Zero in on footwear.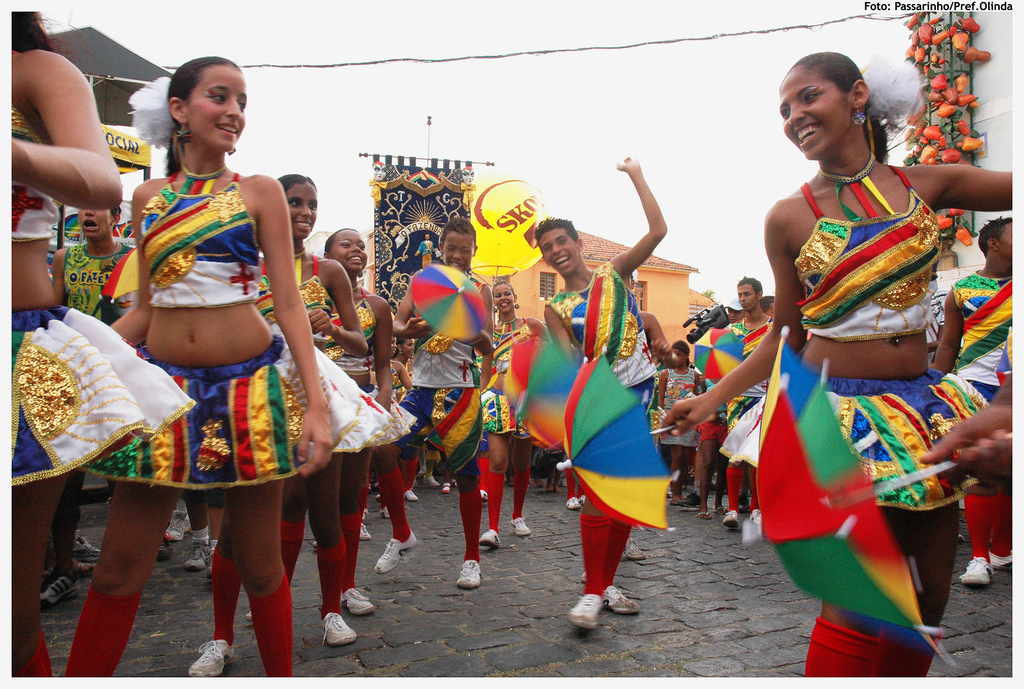
Zeroed in: x1=424, y1=474, x2=440, y2=489.
